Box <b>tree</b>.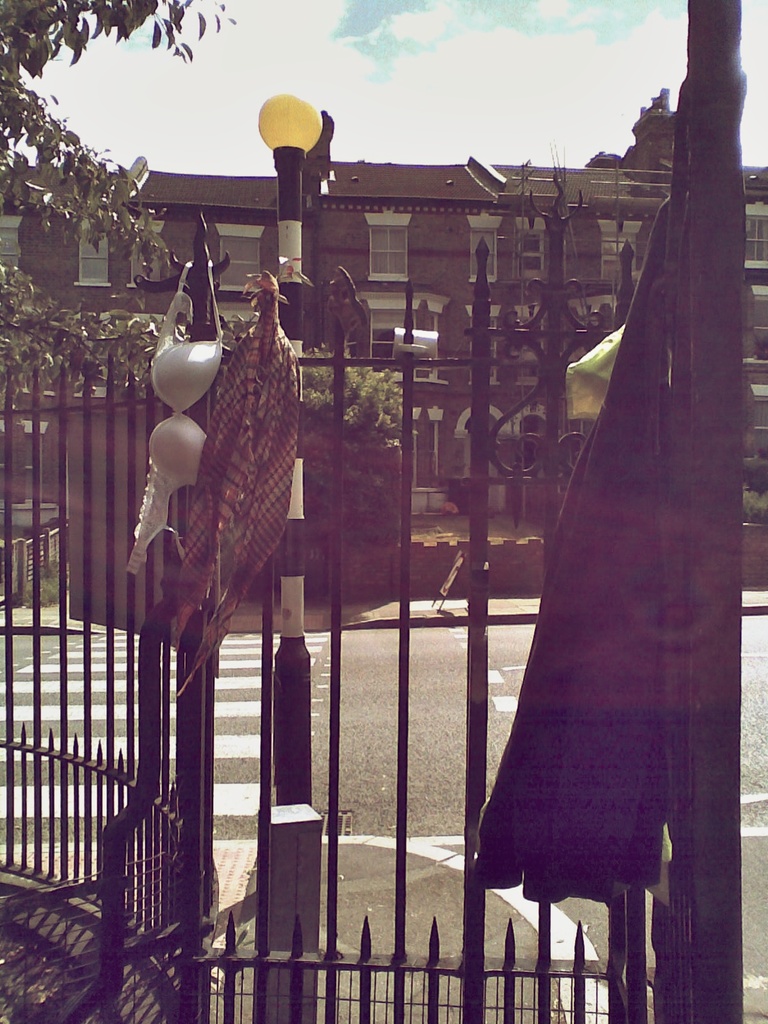
region(288, 349, 415, 540).
